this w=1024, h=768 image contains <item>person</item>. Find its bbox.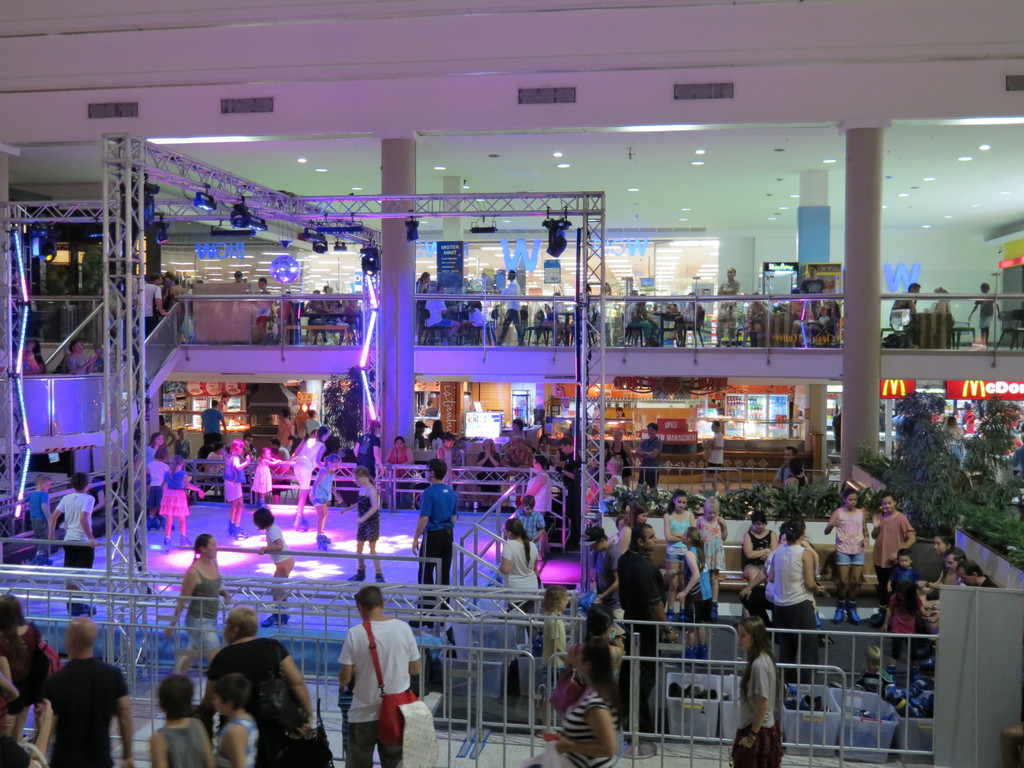
(x1=499, y1=267, x2=524, y2=345).
